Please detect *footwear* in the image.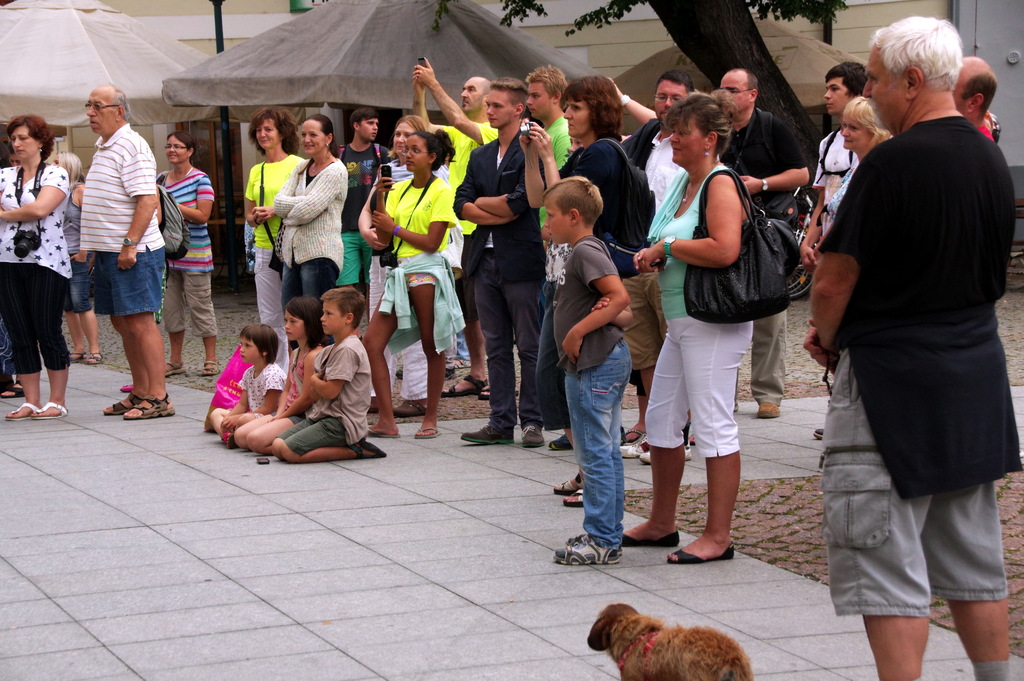
27 400 67 424.
